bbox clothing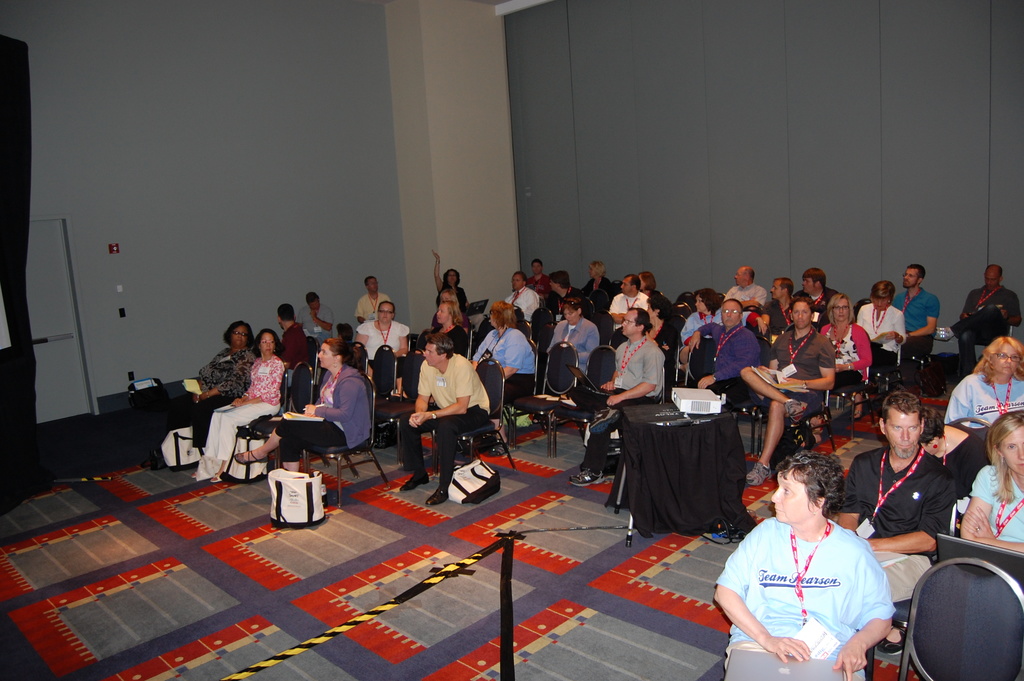
pyautogui.locateOnScreen(856, 301, 906, 375)
